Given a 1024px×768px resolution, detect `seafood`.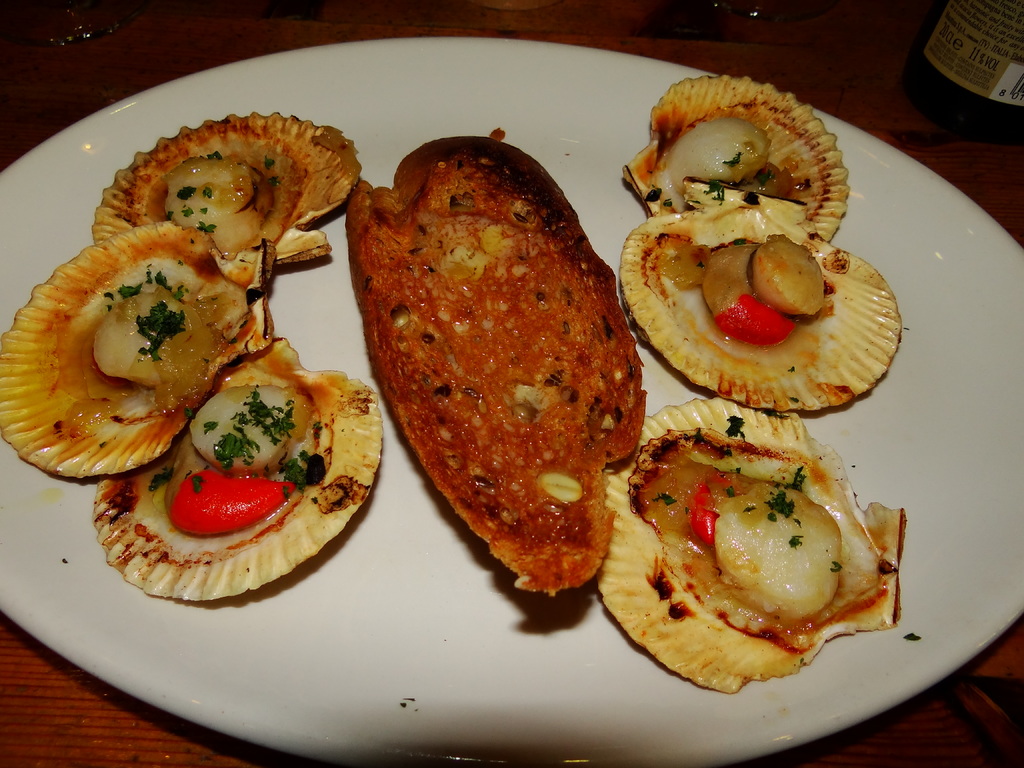
(340,131,651,598).
